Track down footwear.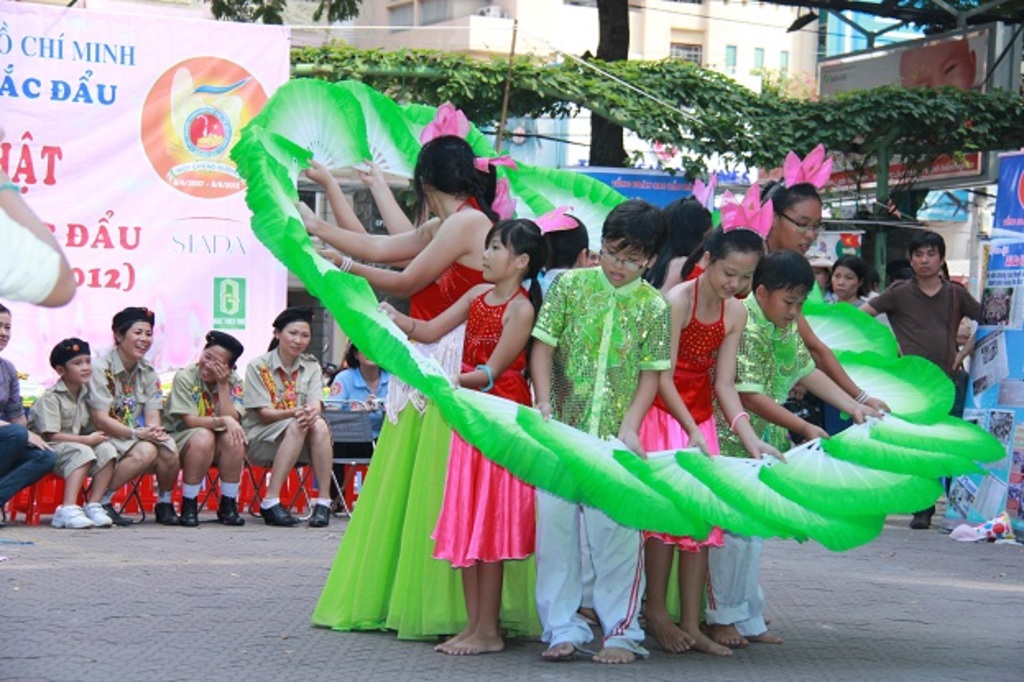
Tracked to 151, 501, 182, 526.
